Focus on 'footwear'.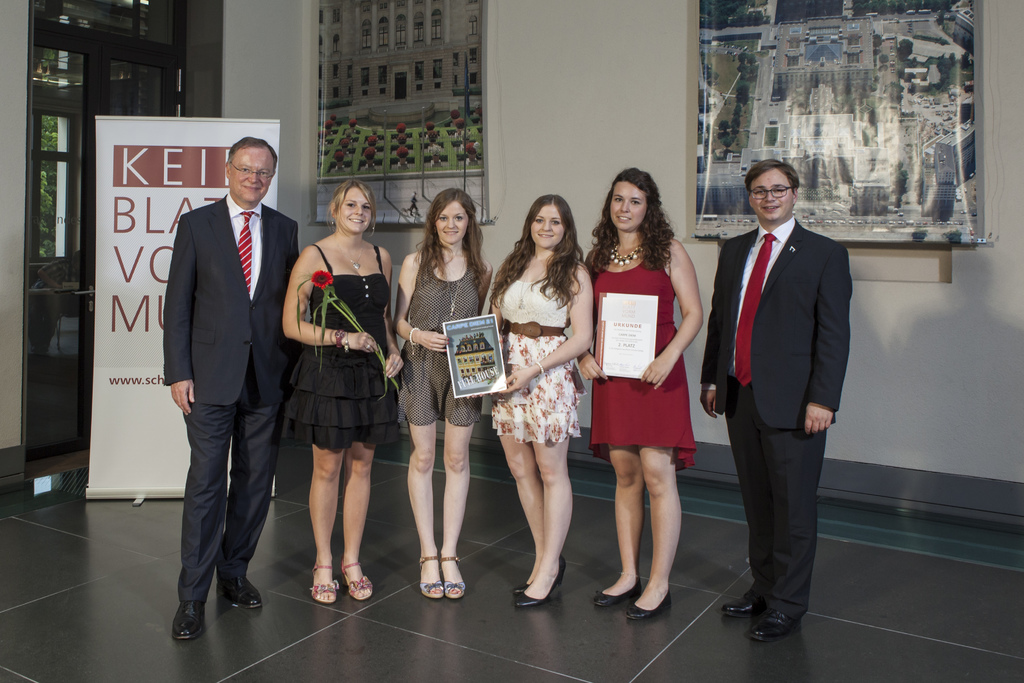
Focused at 723 588 760 621.
